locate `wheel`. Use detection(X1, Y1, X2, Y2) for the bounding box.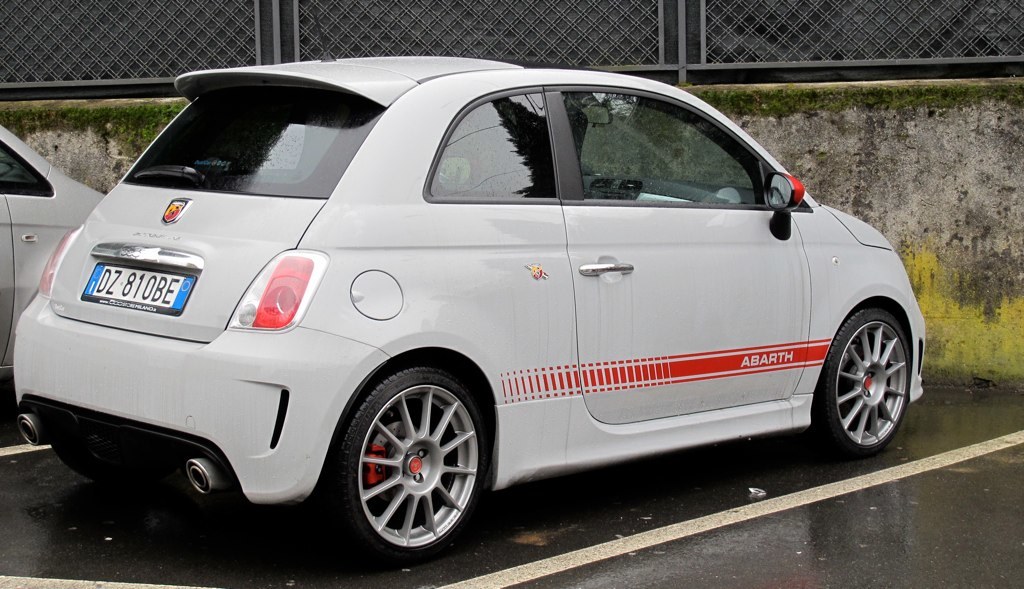
detection(813, 299, 910, 455).
